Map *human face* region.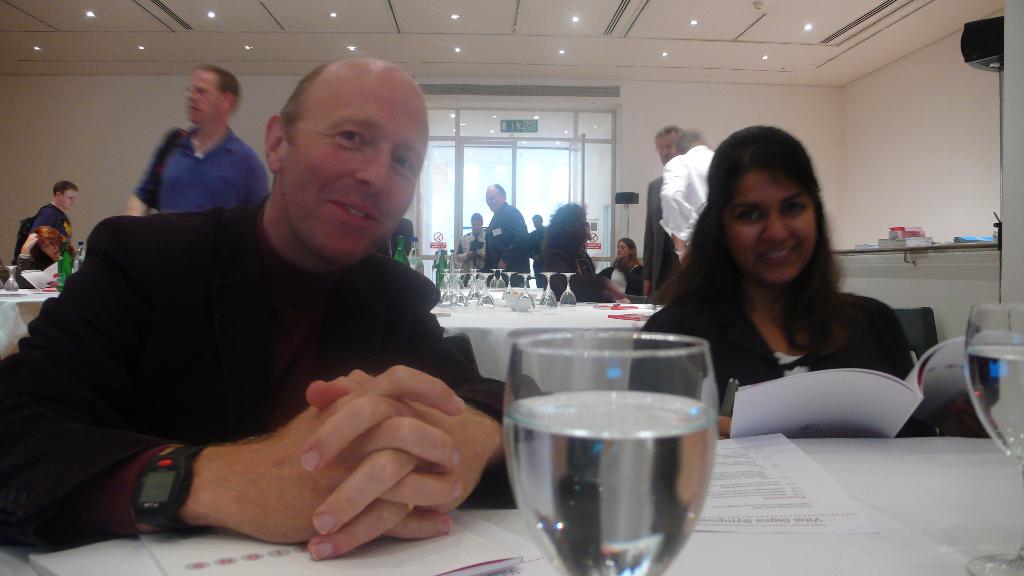
Mapped to rect(281, 72, 433, 256).
